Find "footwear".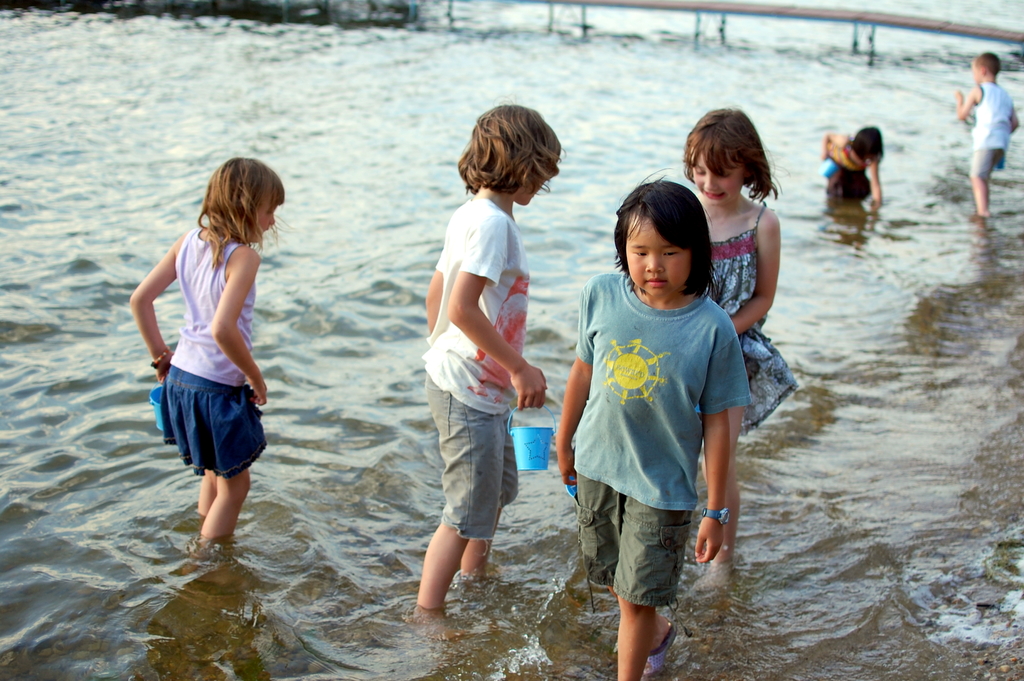
select_region(641, 621, 677, 677).
